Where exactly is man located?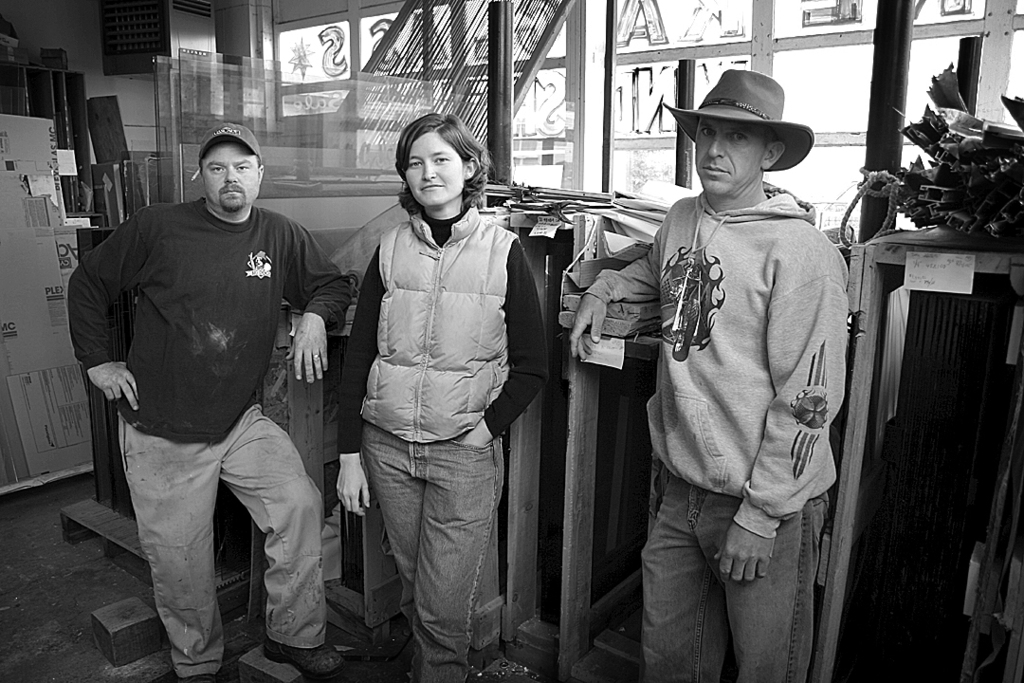
Its bounding box is x1=333, y1=108, x2=551, y2=682.
